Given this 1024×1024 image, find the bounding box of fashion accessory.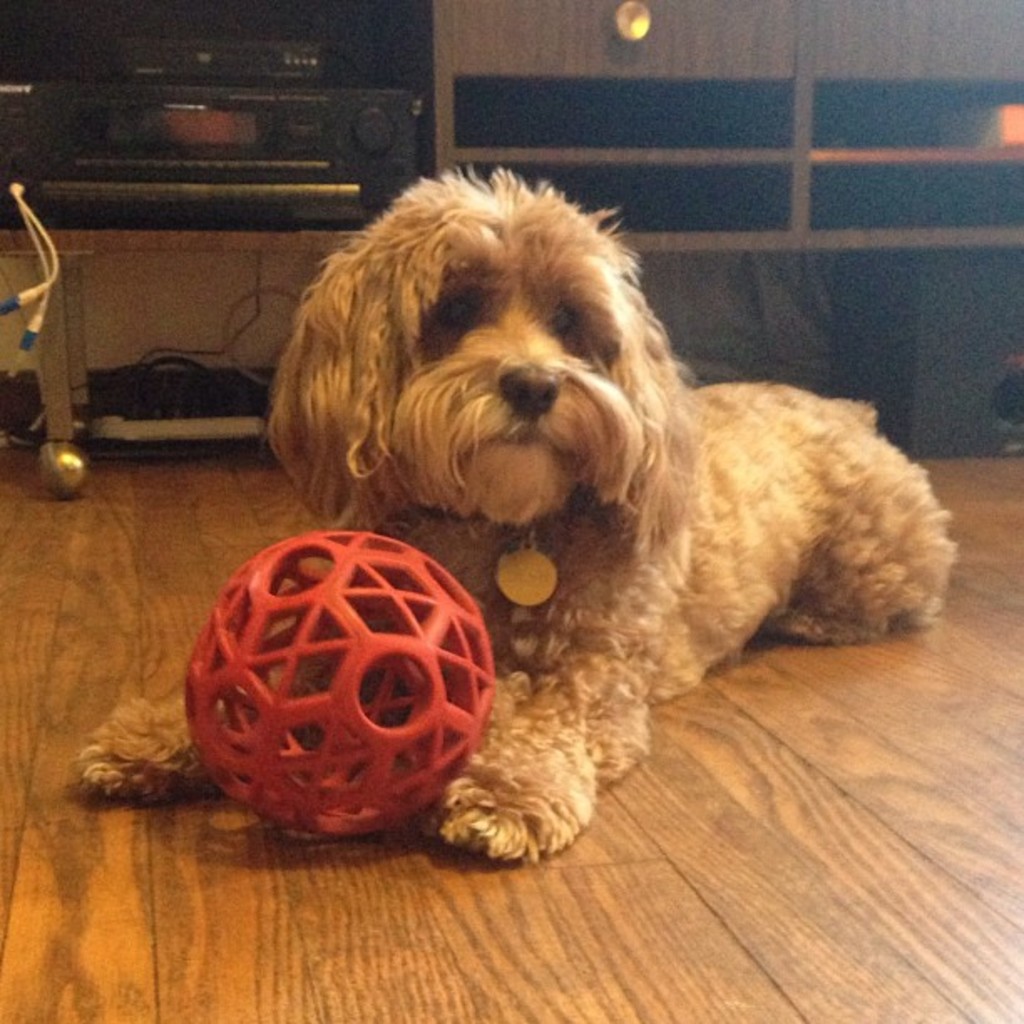
<bbox>492, 514, 559, 616</bbox>.
